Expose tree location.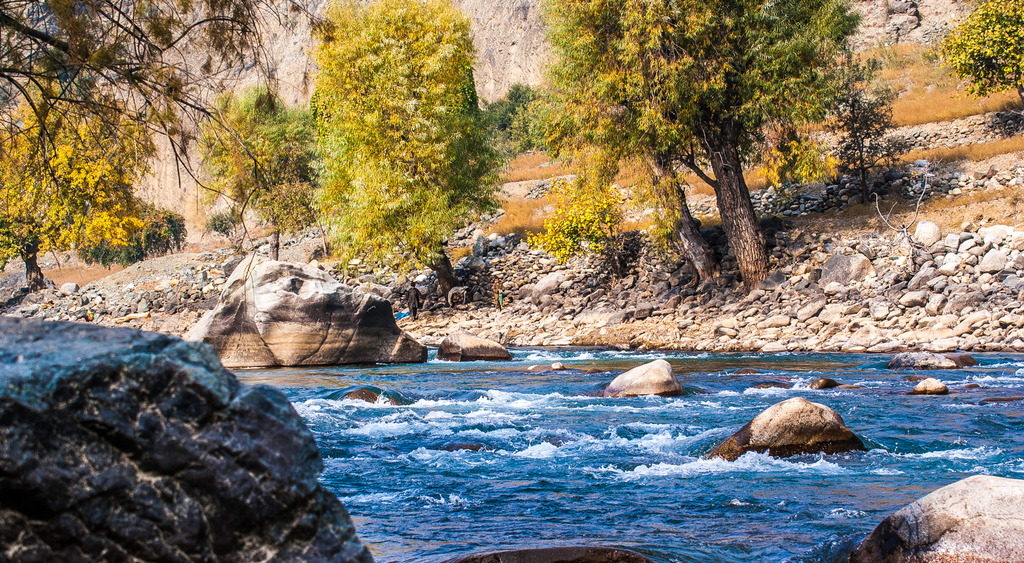
Exposed at x1=0, y1=58, x2=167, y2=292.
